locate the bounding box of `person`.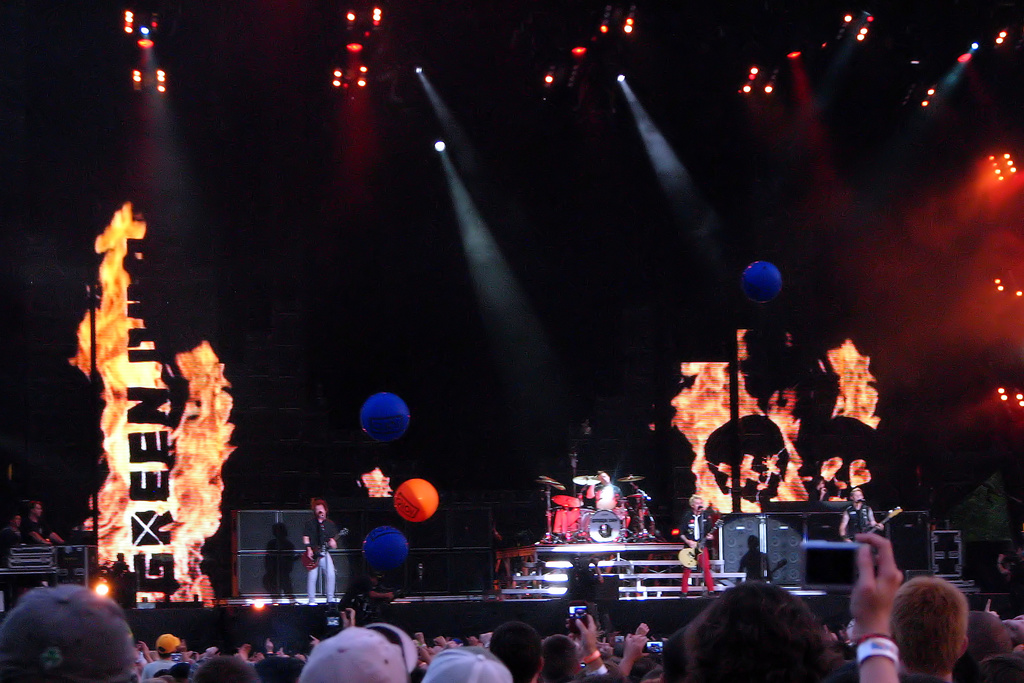
Bounding box: [x1=837, y1=482, x2=890, y2=548].
